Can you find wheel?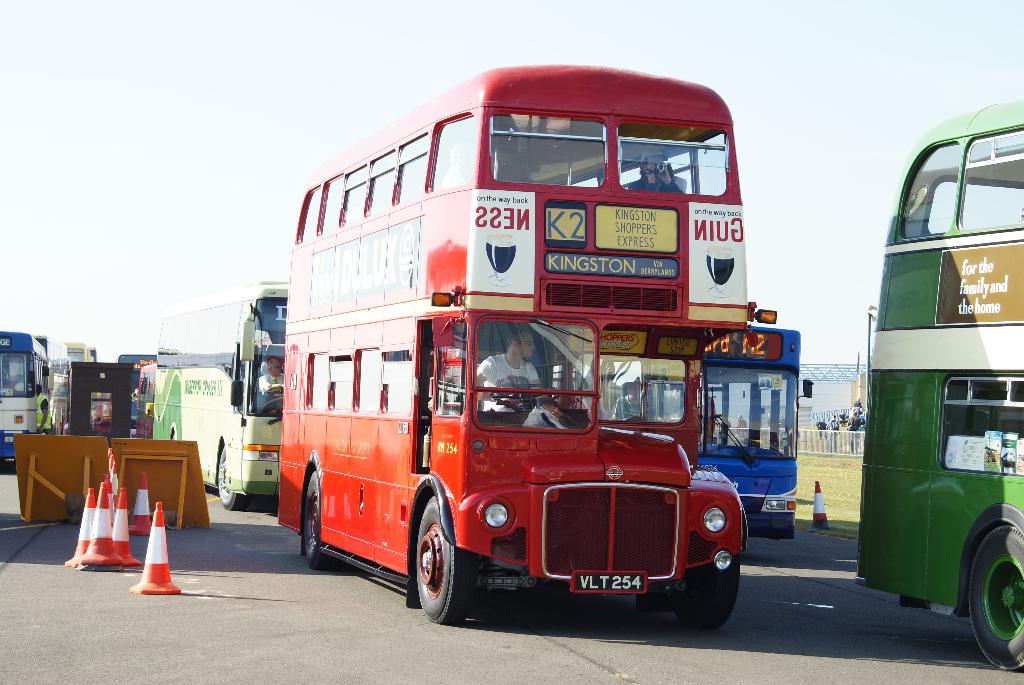
Yes, bounding box: bbox=(405, 497, 469, 631).
